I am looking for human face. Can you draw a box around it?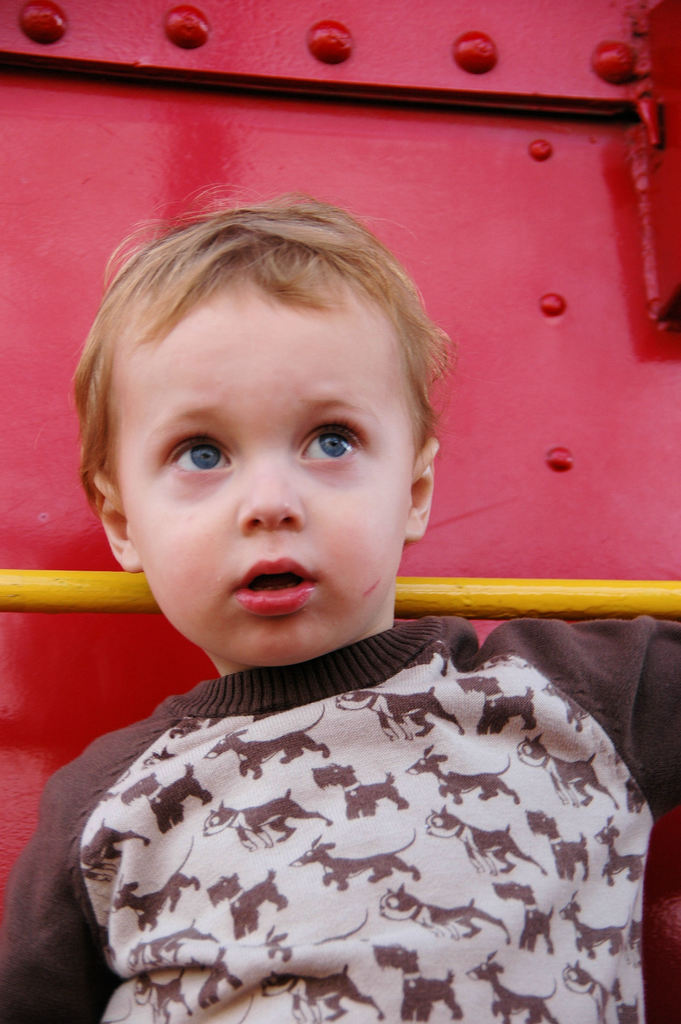
Sure, the bounding box is x1=115 y1=278 x2=418 y2=668.
